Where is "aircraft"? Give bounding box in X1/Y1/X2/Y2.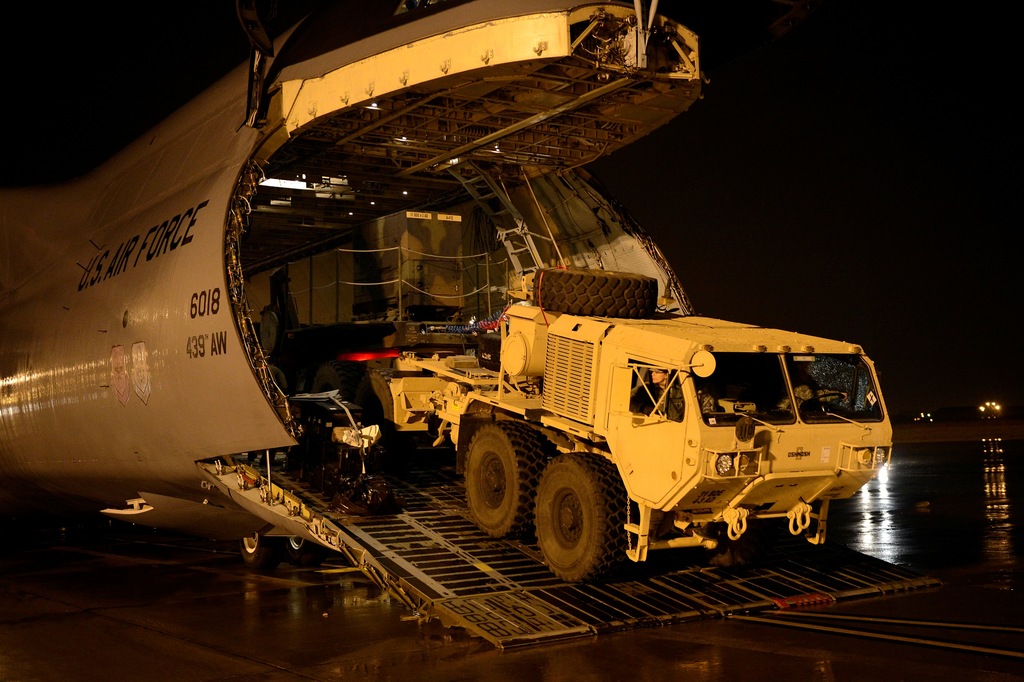
0/0/943/653.
